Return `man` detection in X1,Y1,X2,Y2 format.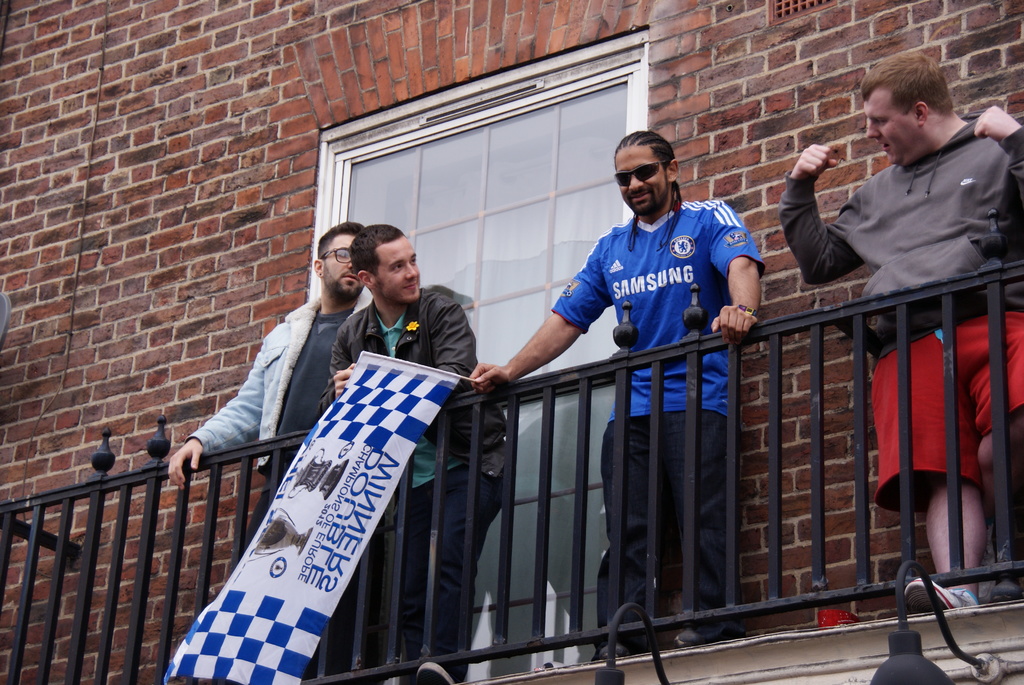
467,127,766,656.
